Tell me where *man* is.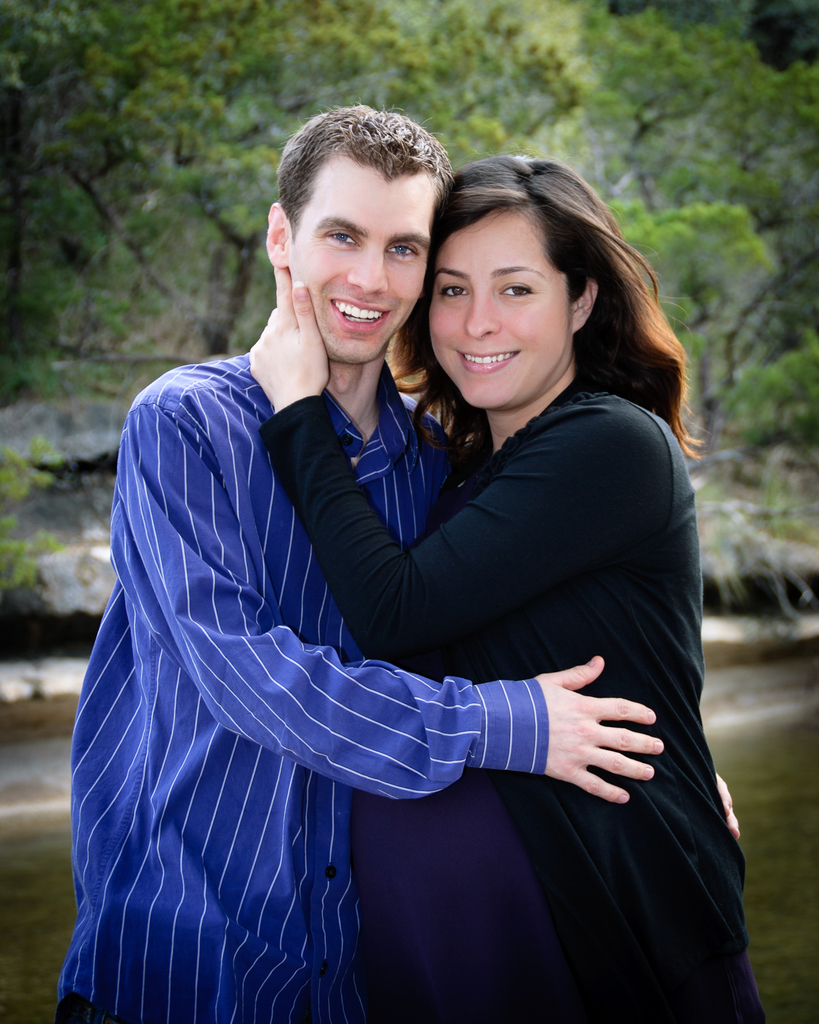
*man* is at <region>84, 100, 687, 1004</region>.
